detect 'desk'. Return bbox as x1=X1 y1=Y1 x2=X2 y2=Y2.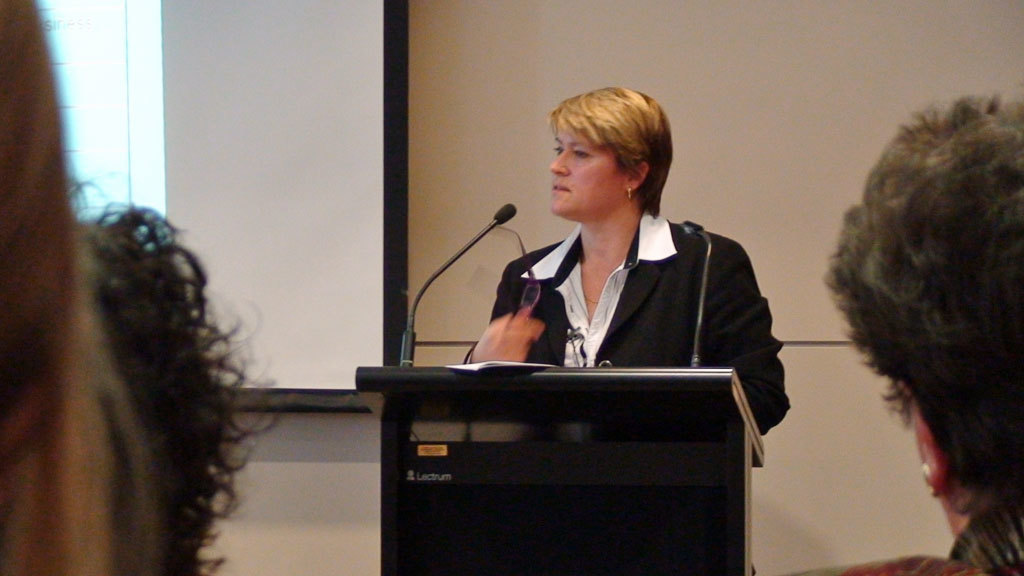
x1=361 y1=340 x2=780 y2=567.
